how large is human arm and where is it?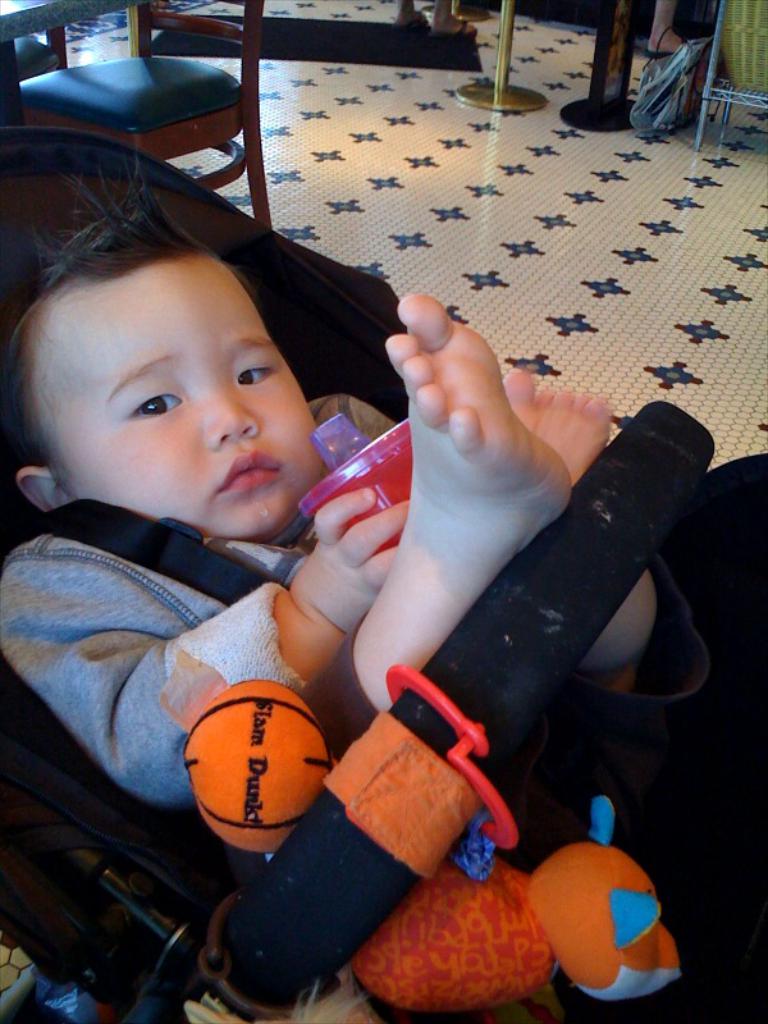
Bounding box: select_region(0, 506, 410, 799).
